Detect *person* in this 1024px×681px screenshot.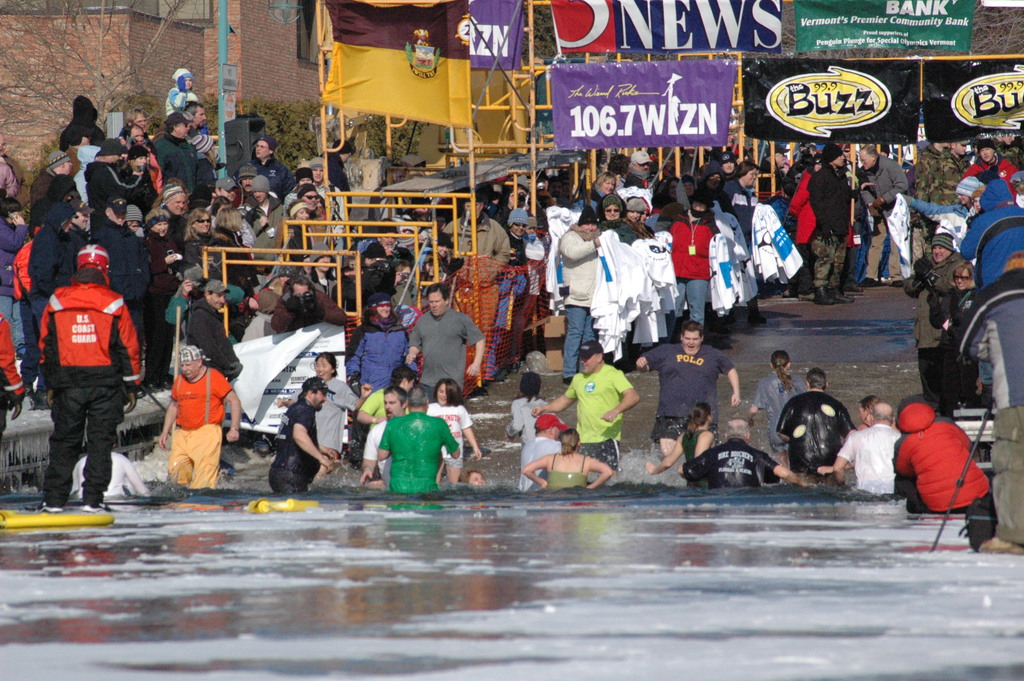
Detection: [35, 243, 141, 513].
